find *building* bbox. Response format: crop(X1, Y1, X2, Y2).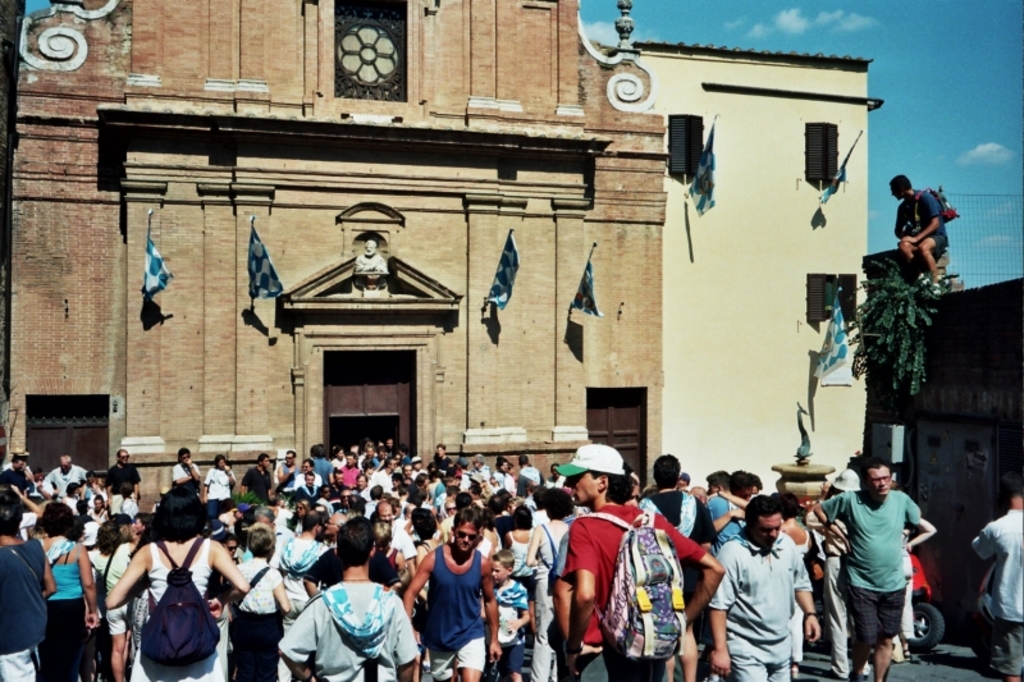
crop(0, 0, 666, 509).
